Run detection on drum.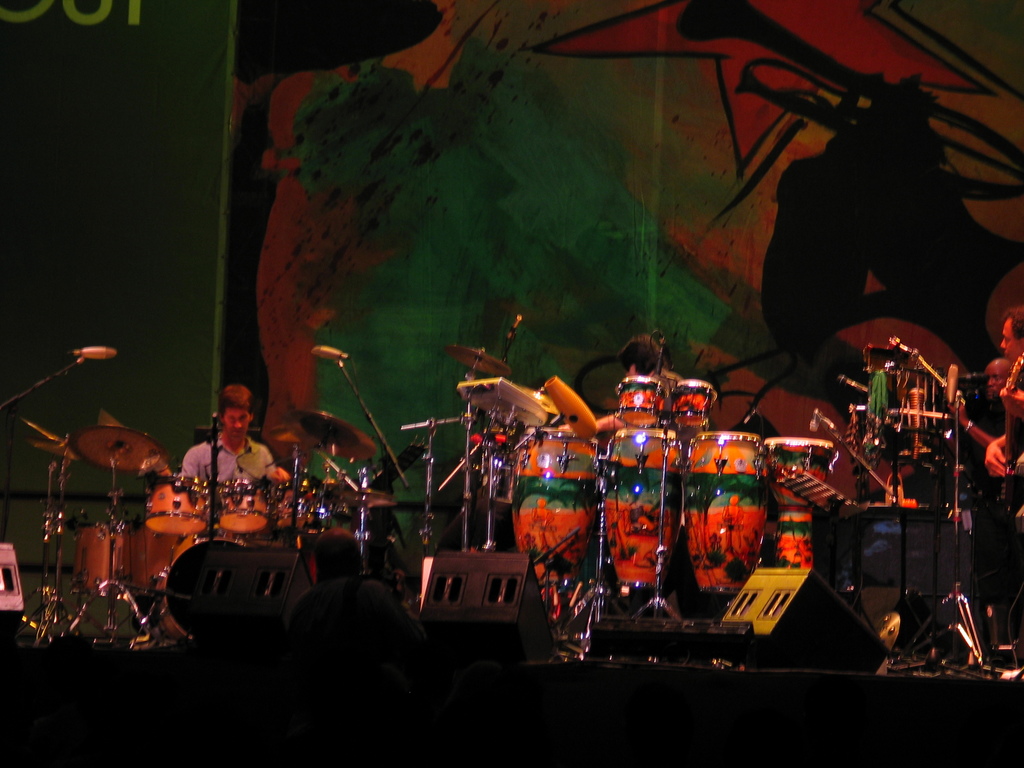
Result: BBox(602, 431, 675, 591).
